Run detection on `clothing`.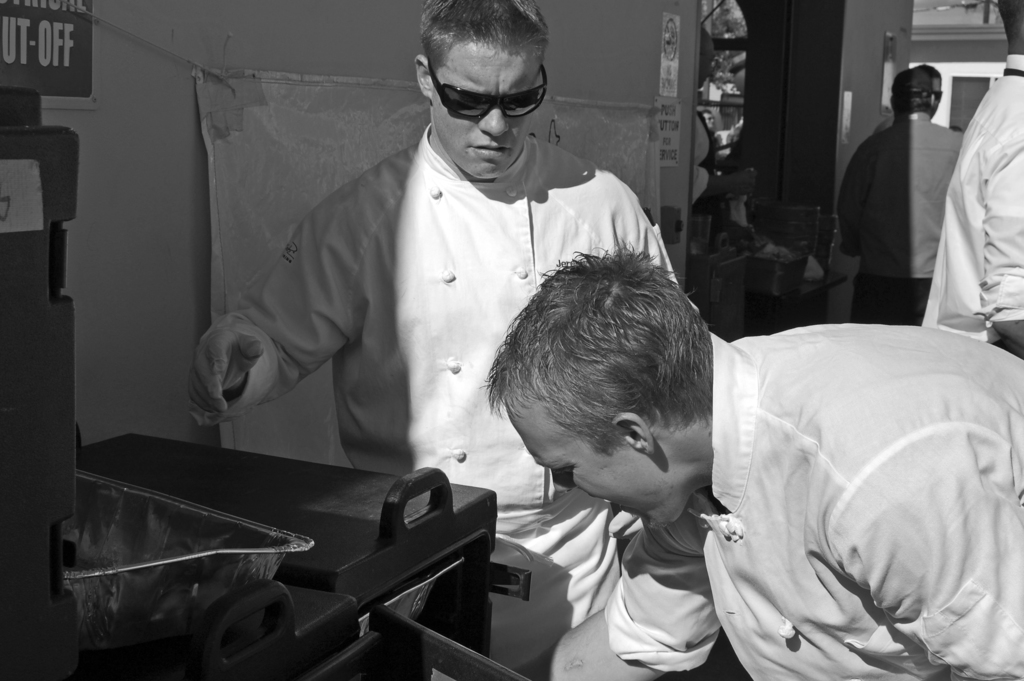
Result: <region>195, 131, 681, 680</region>.
